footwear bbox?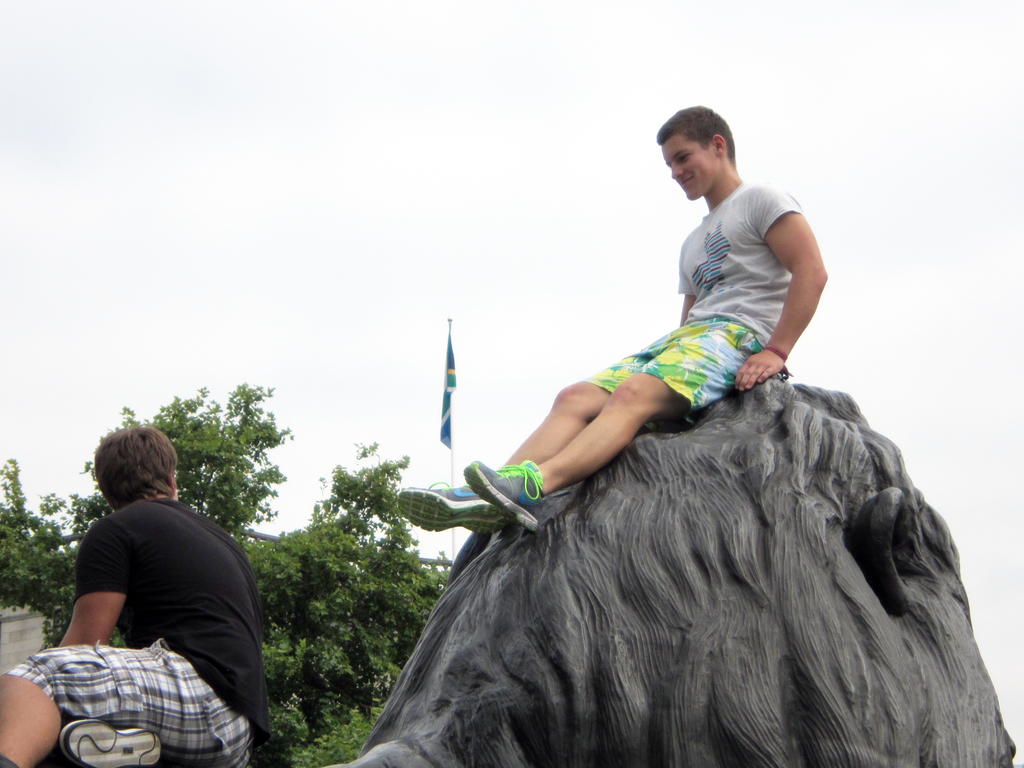
[393, 478, 509, 542]
